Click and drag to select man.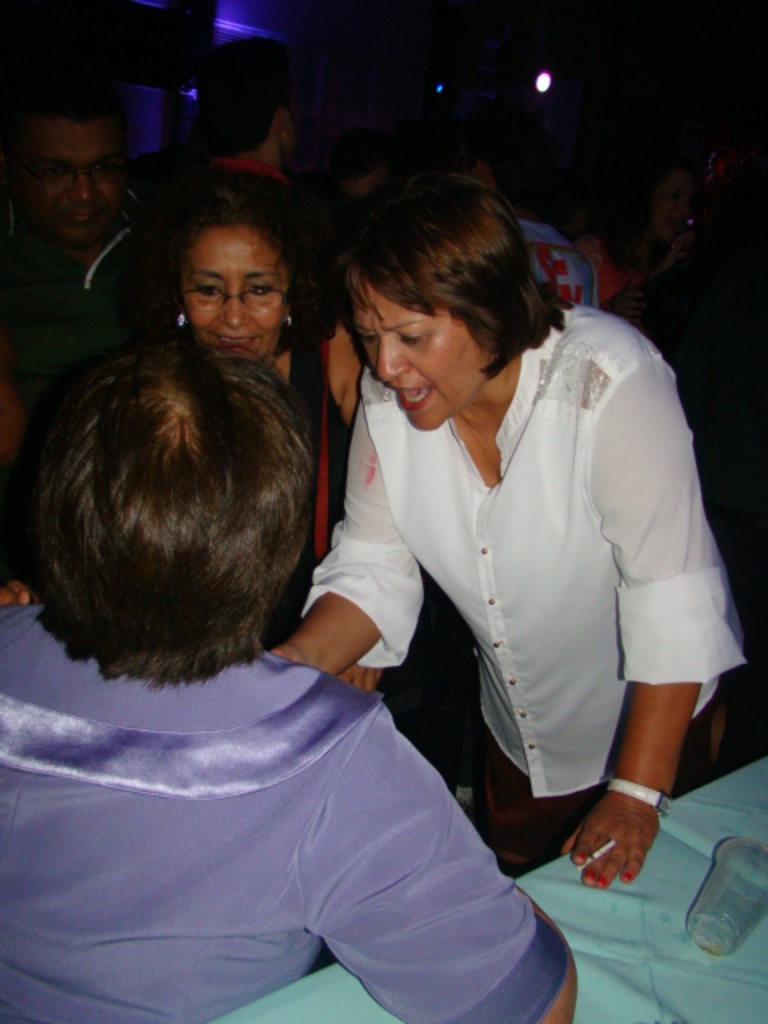
Selection: l=6, t=58, r=154, b=469.
